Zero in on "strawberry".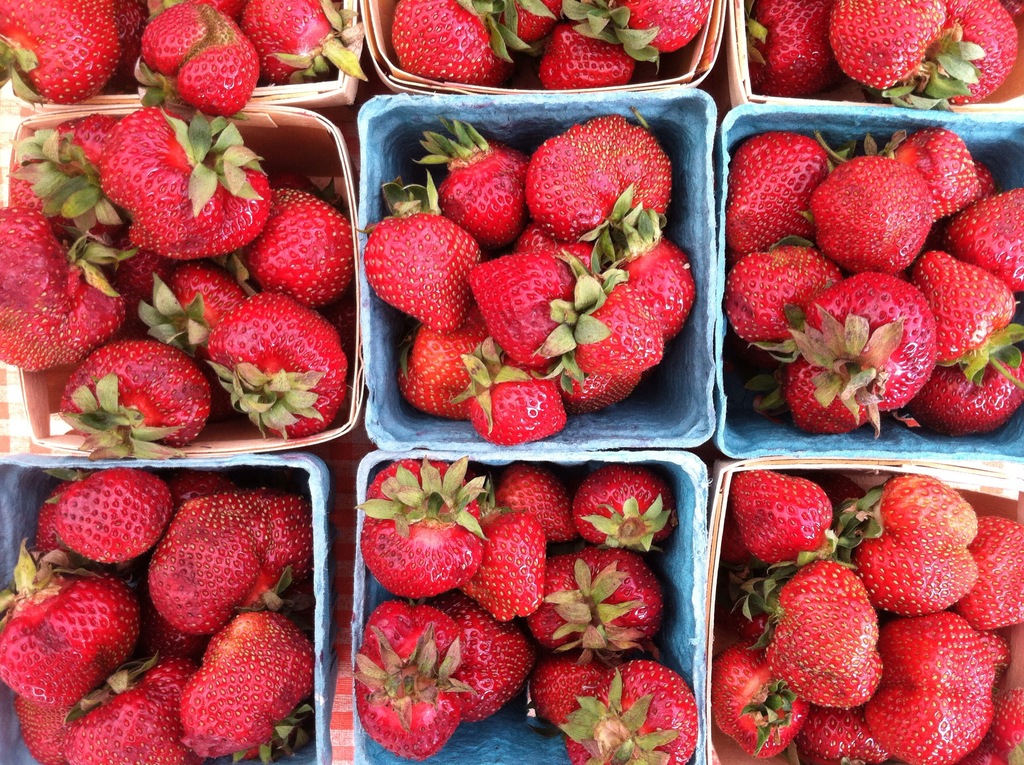
Zeroed in: l=814, t=161, r=933, b=270.
